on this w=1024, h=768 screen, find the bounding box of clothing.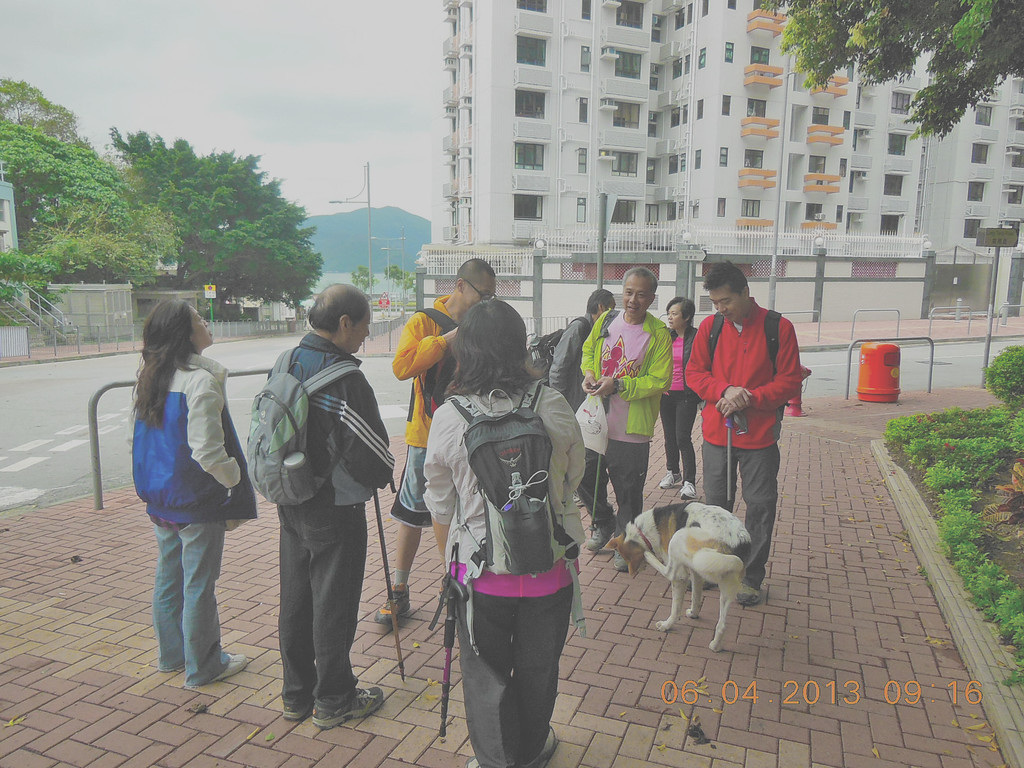
Bounding box: 391, 446, 435, 534.
